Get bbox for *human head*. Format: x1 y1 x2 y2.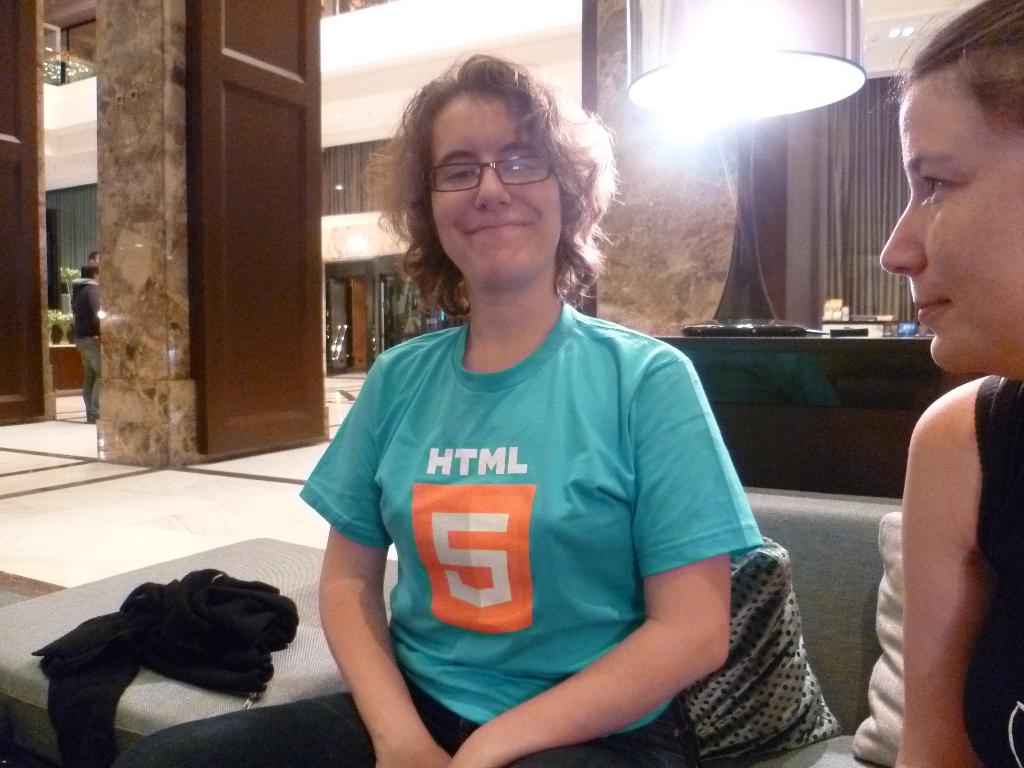
79 259 100 280.
